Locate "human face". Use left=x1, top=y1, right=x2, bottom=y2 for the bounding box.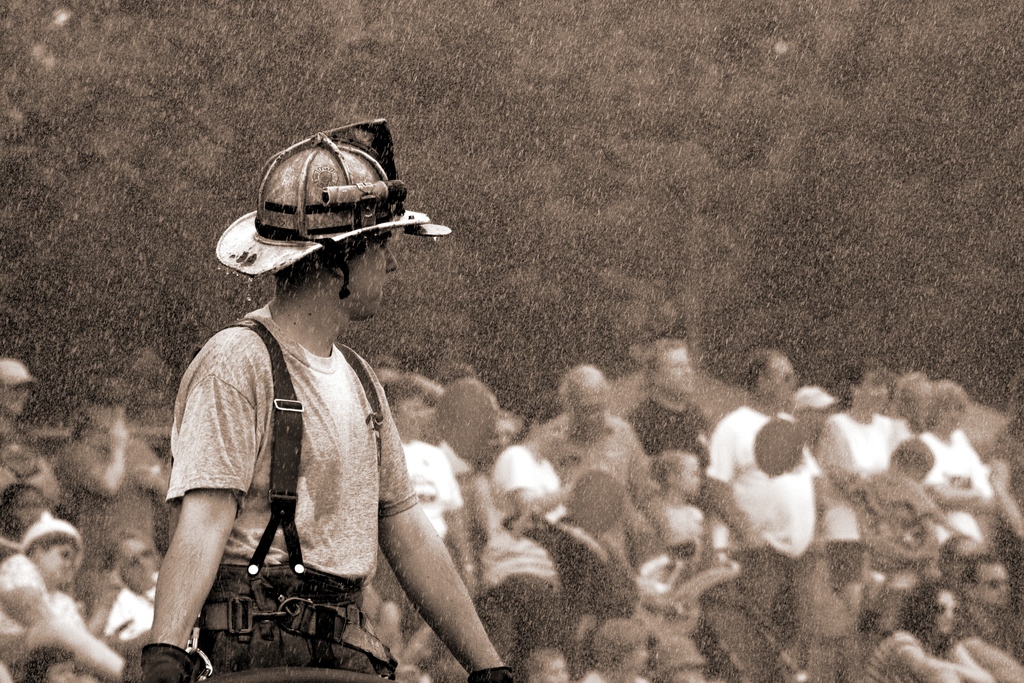
left=49, top=658, right=77, bottom=682.
